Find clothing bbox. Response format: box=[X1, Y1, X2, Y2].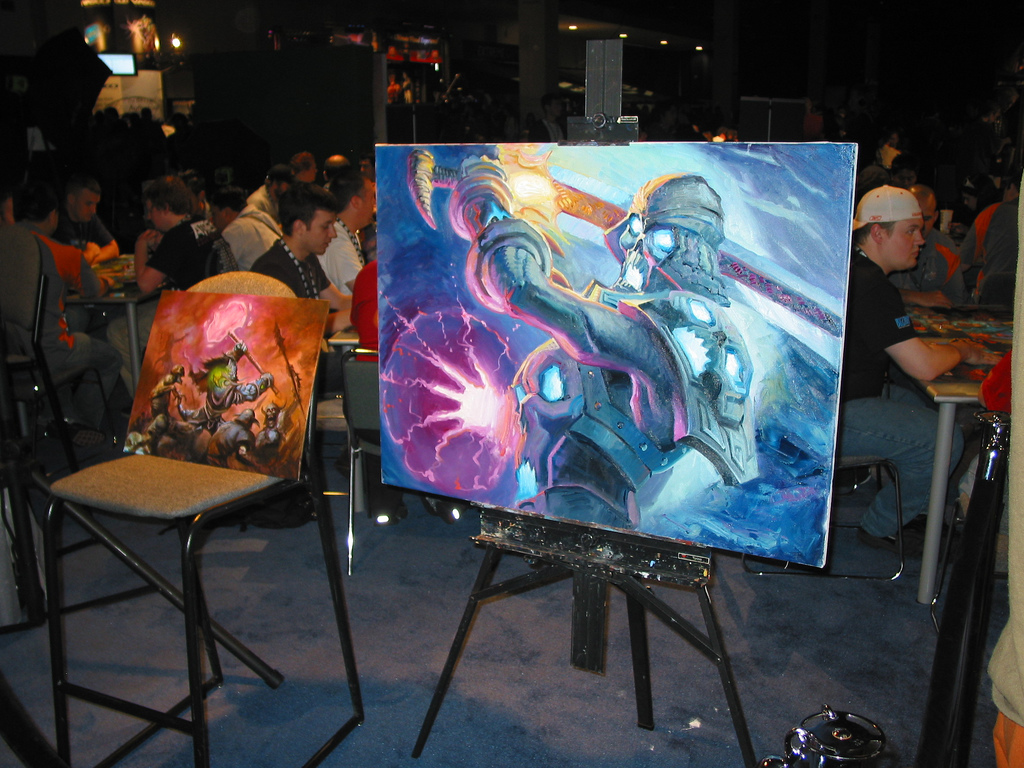
box=[49, 210, 120, 252].
